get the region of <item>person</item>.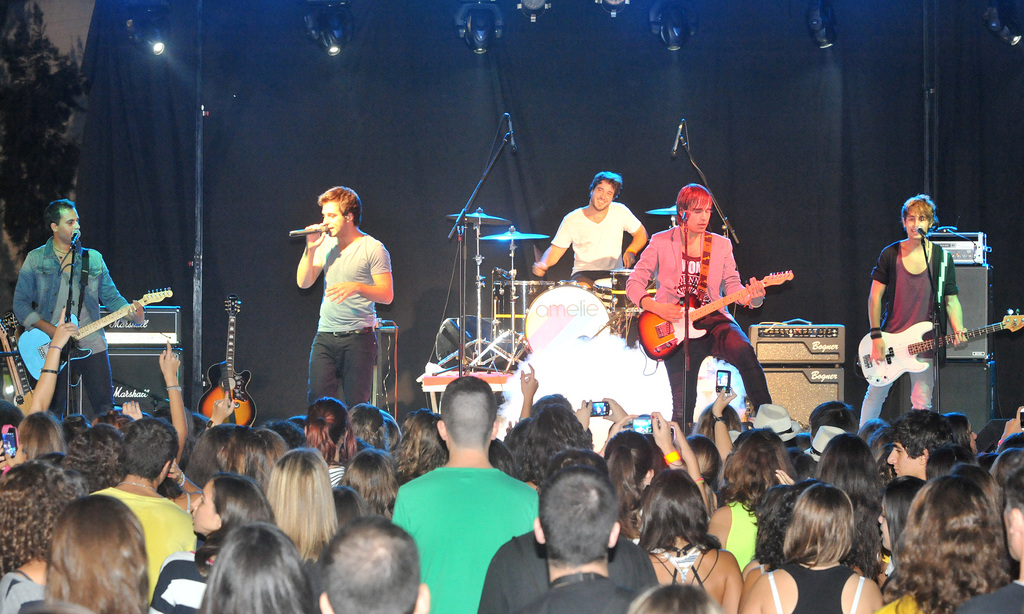
BBox(276, 172, 387, 446).
